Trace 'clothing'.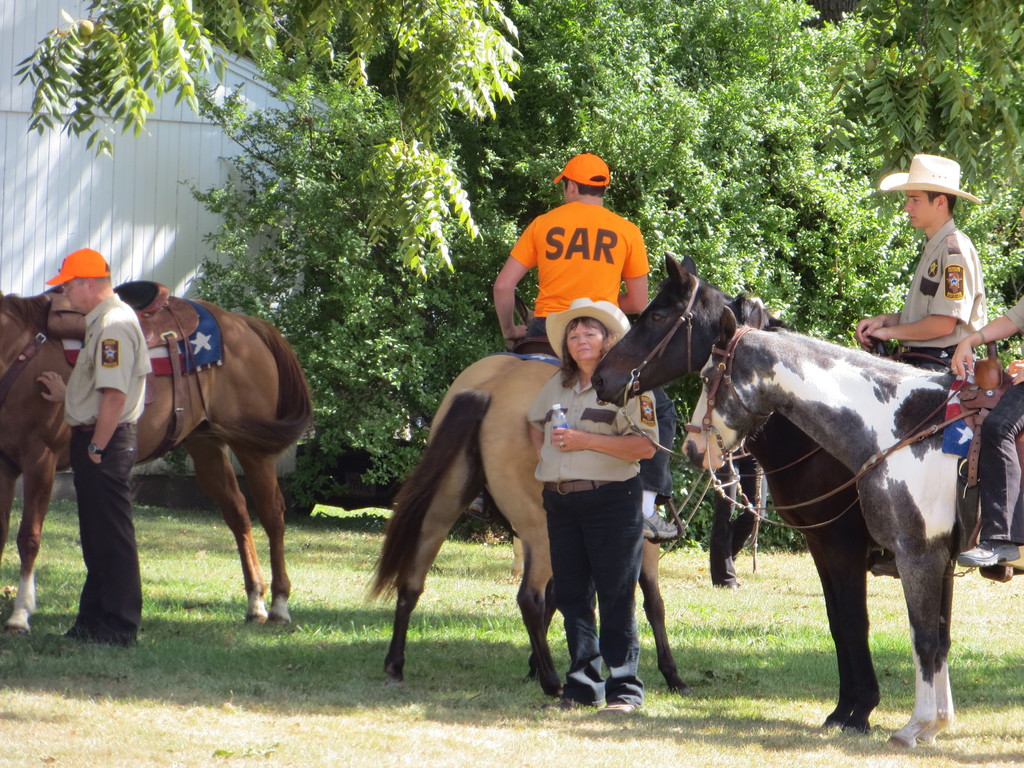
Traced to {"left": 507, "top": 179, "right": 660, "bottom": 351}.
